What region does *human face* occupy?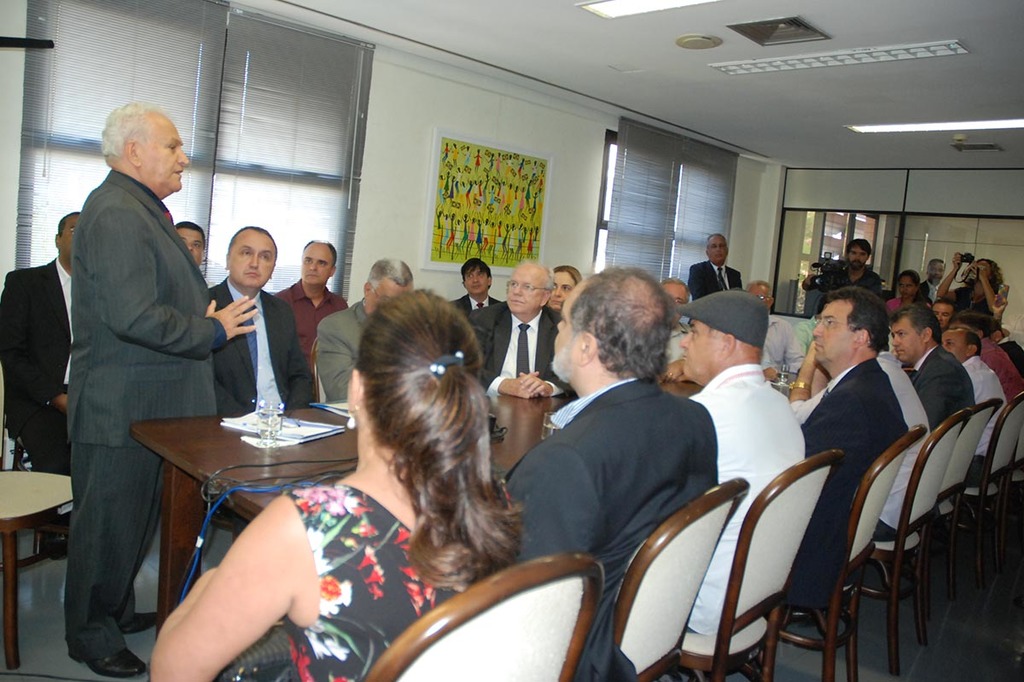
bbox=(893, 315, 922, 363).
